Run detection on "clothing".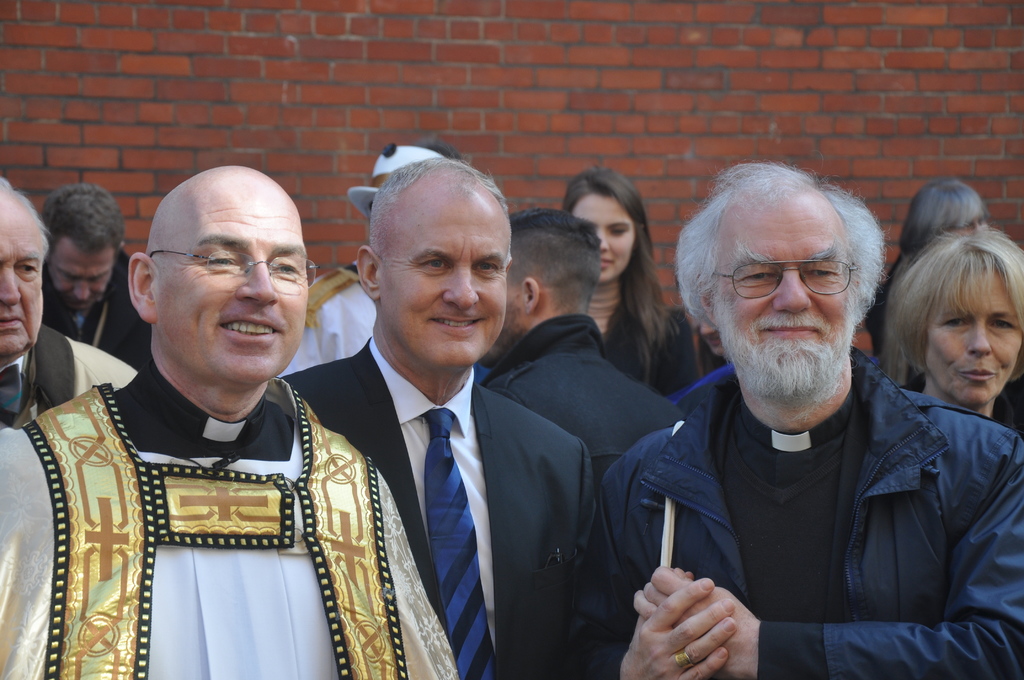
Result: Rect(592, 348, 1023, 679).
